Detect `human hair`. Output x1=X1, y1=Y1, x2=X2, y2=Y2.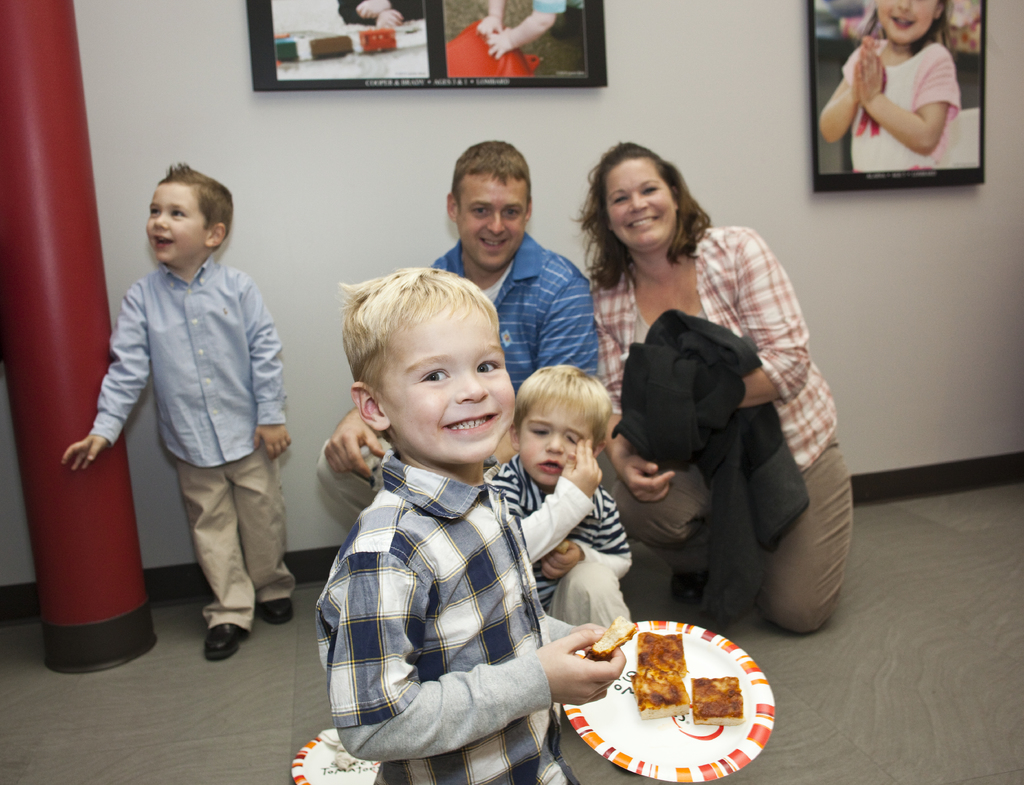
x1=448, y1=138, x2=534, y2=213.
